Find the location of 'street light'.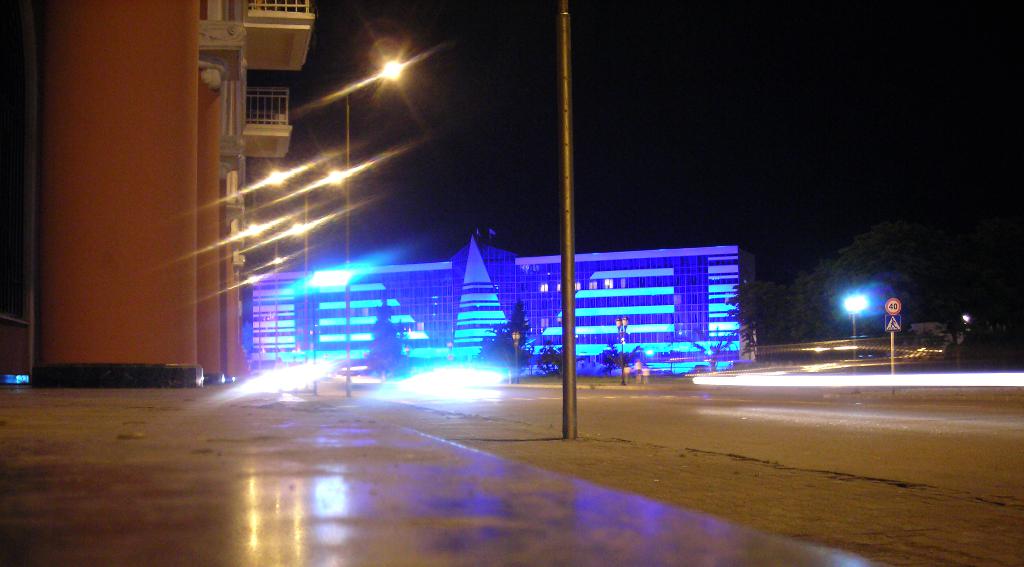
Location: l=300, t=170, r=358, b=363.
